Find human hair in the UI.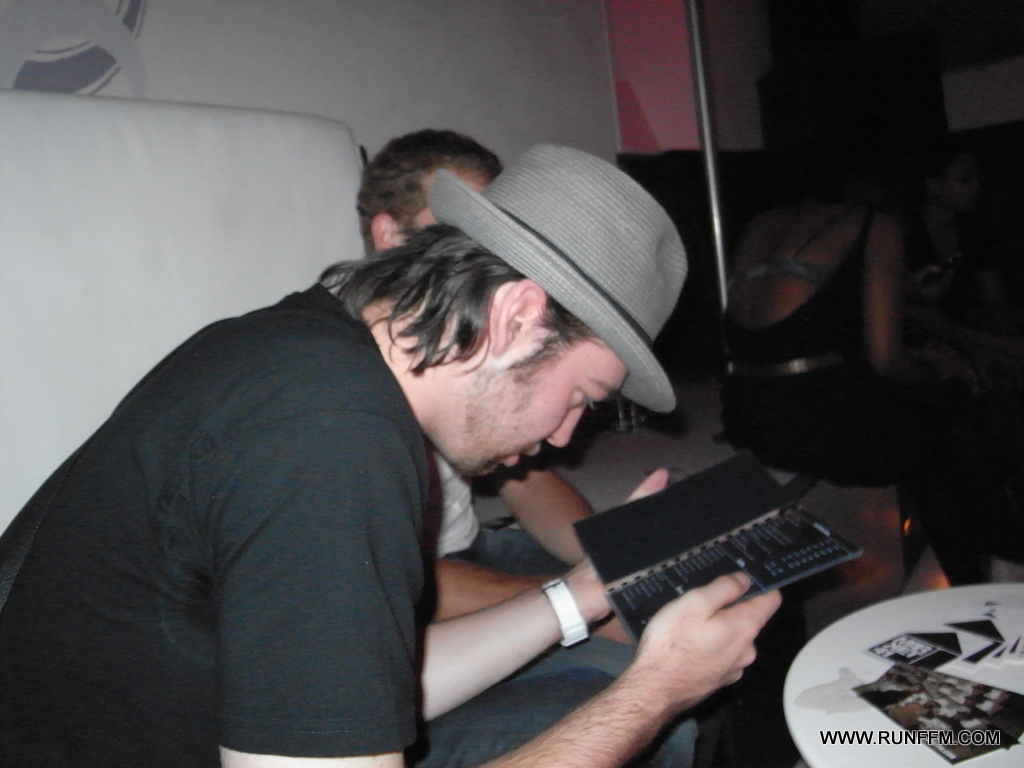
UI element at [left=339, top=131, right=489, bottom=263].
